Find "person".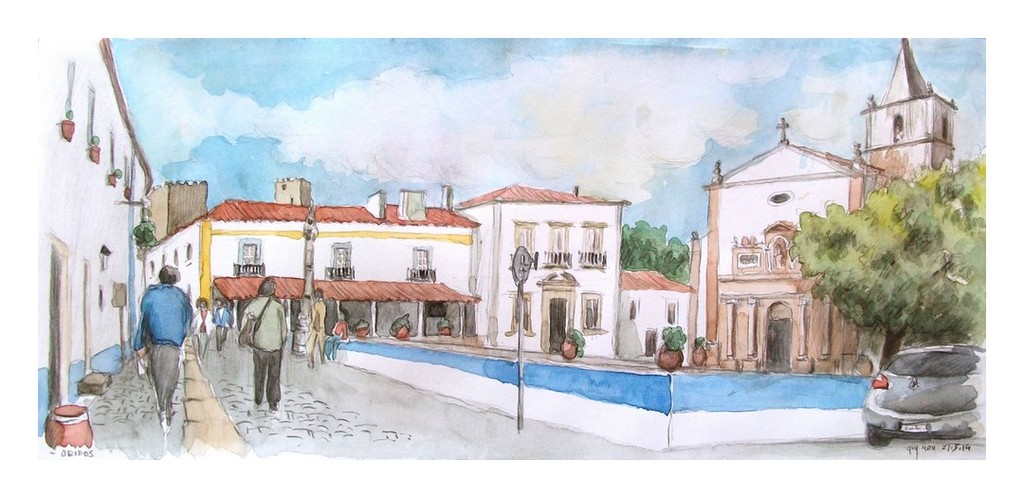
detection(323, 311, 350, 364).
